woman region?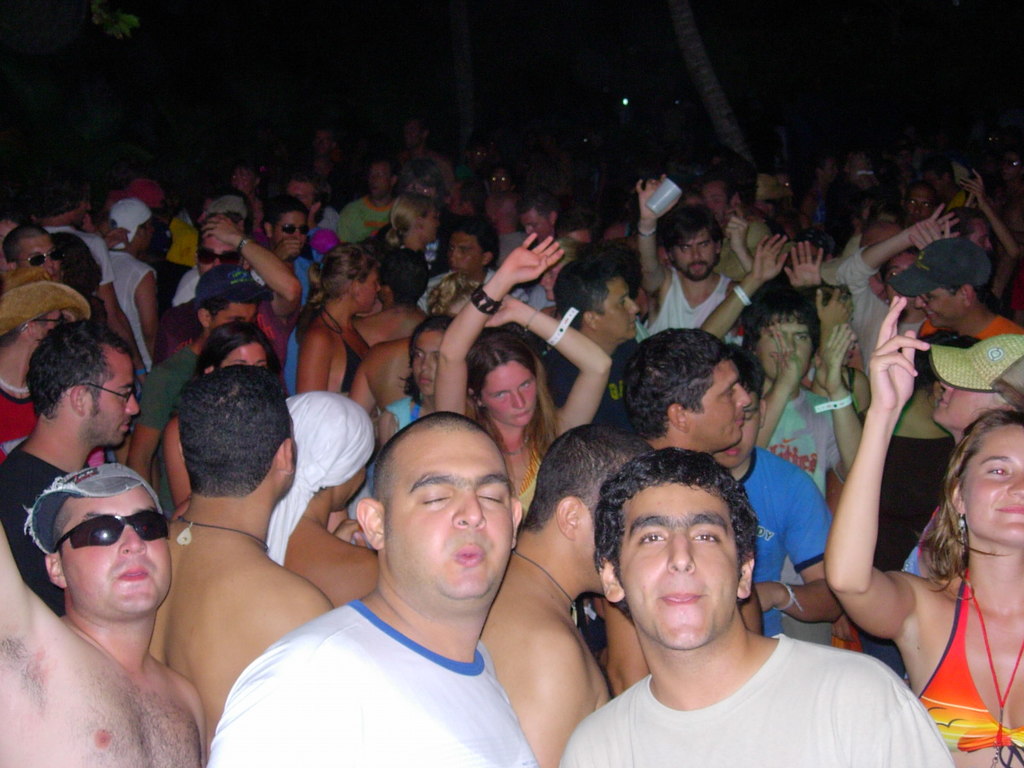
(left=822, top=297, right=1023, bottom=767)
